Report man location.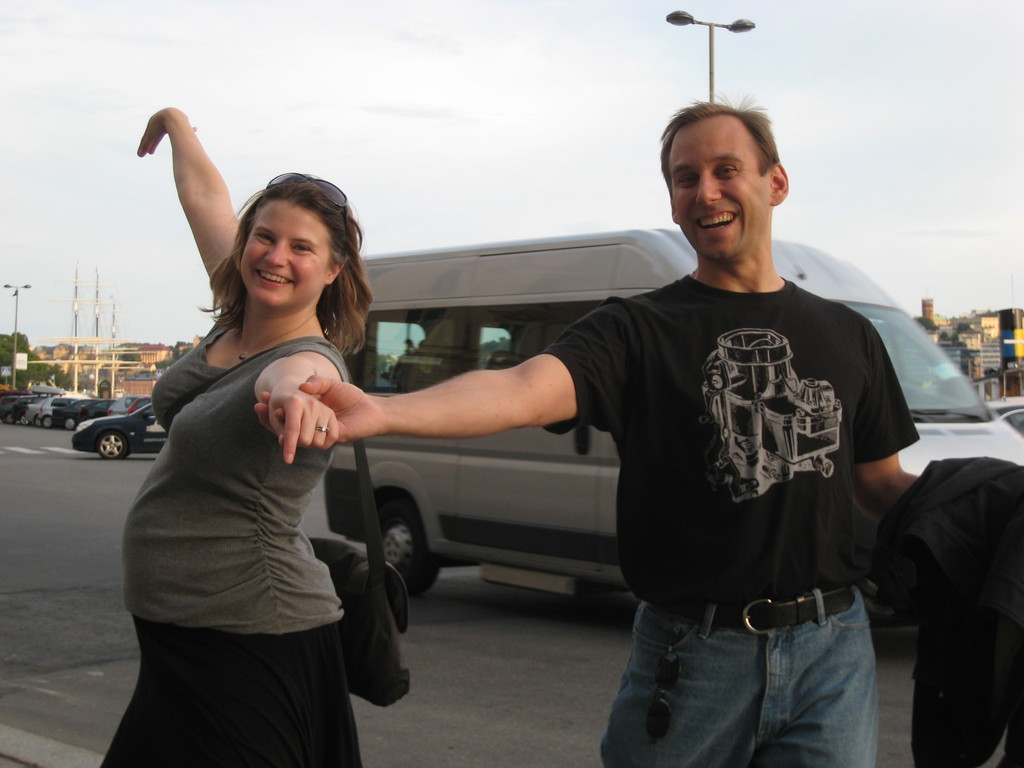
Report: x1=420 y1=111 x2=915 y2=736.
